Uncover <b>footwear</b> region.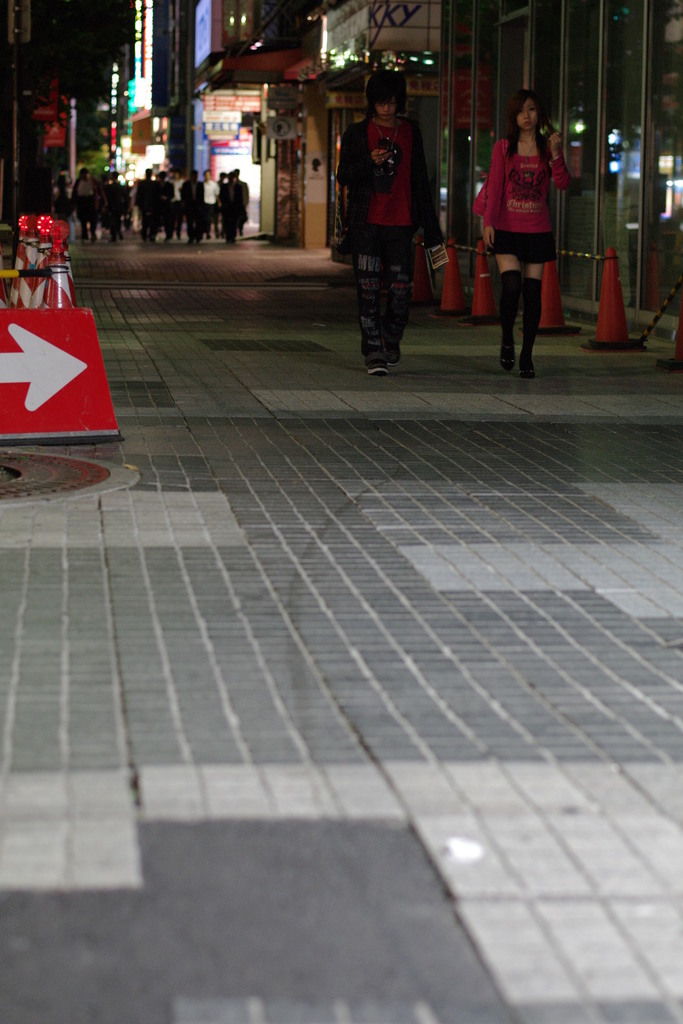
Uncovered: [x1=363, y1=355, x2=388, y2=377].
